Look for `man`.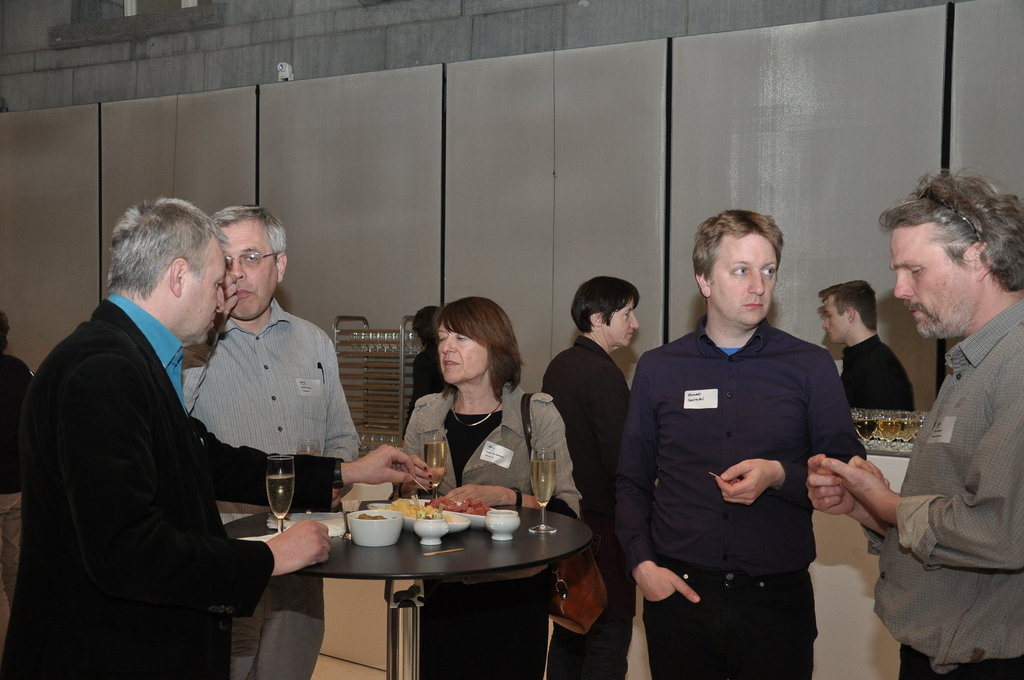
Found: x1=0, y1=197, x2=420, y2=679.
